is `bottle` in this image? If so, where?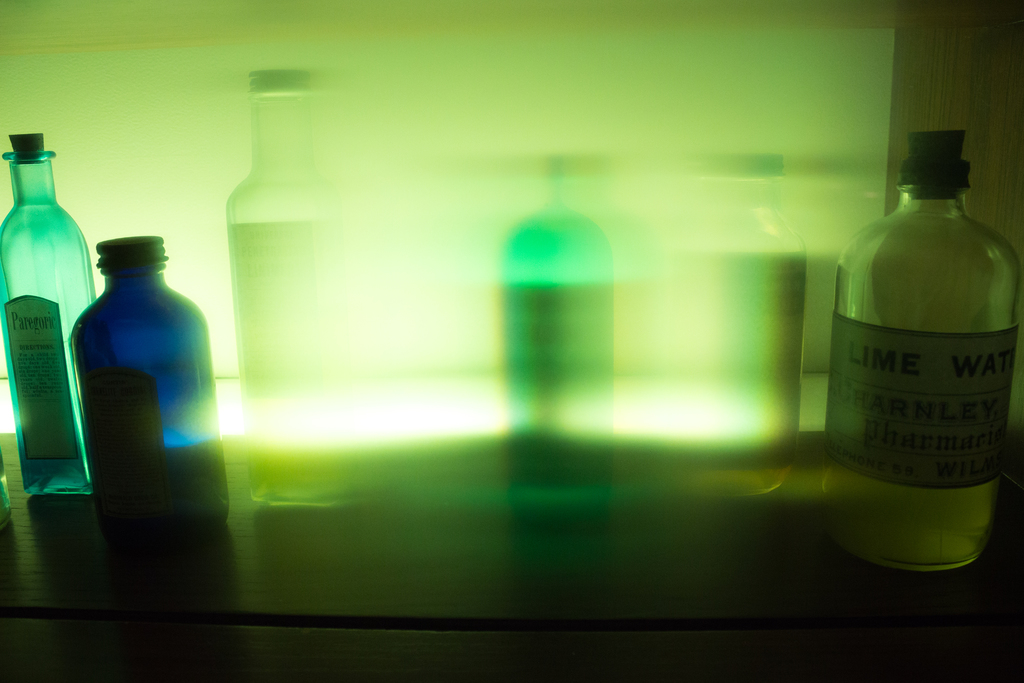
Yes, at box(0, 131, 97, 497).
